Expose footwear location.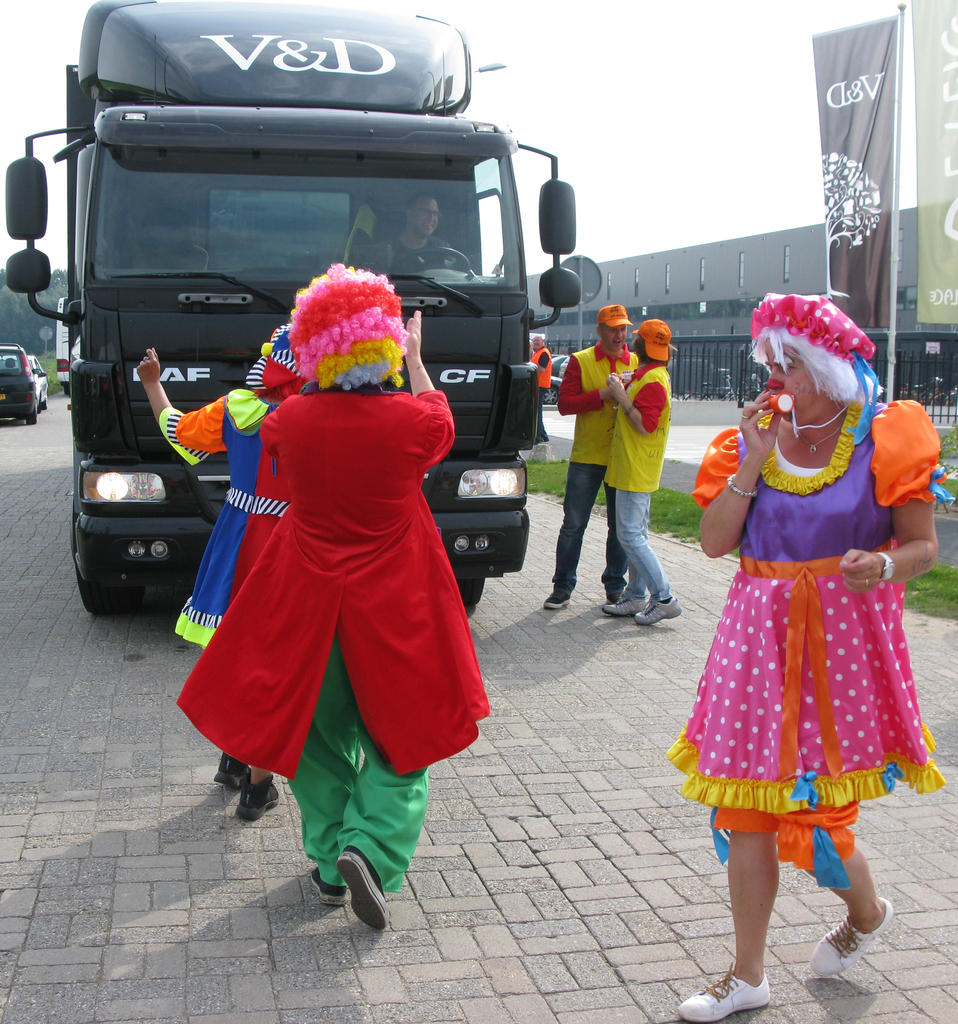
Exposed at x1=535 y1=586 x2=571 y2=610.
